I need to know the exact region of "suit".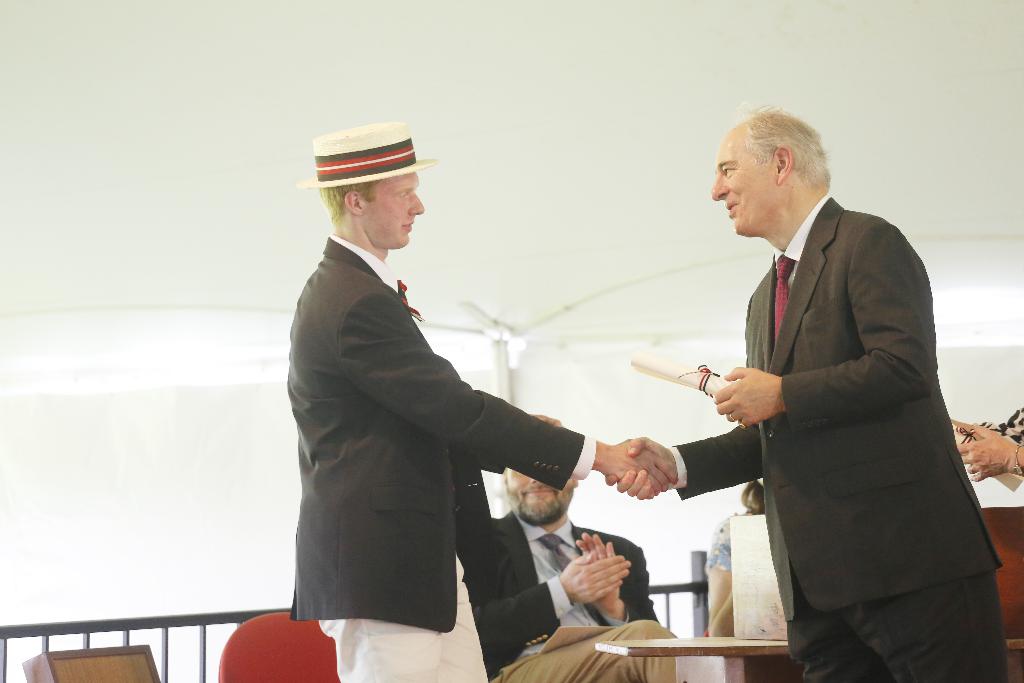
Region: rect(287, 232, 604, 682).
